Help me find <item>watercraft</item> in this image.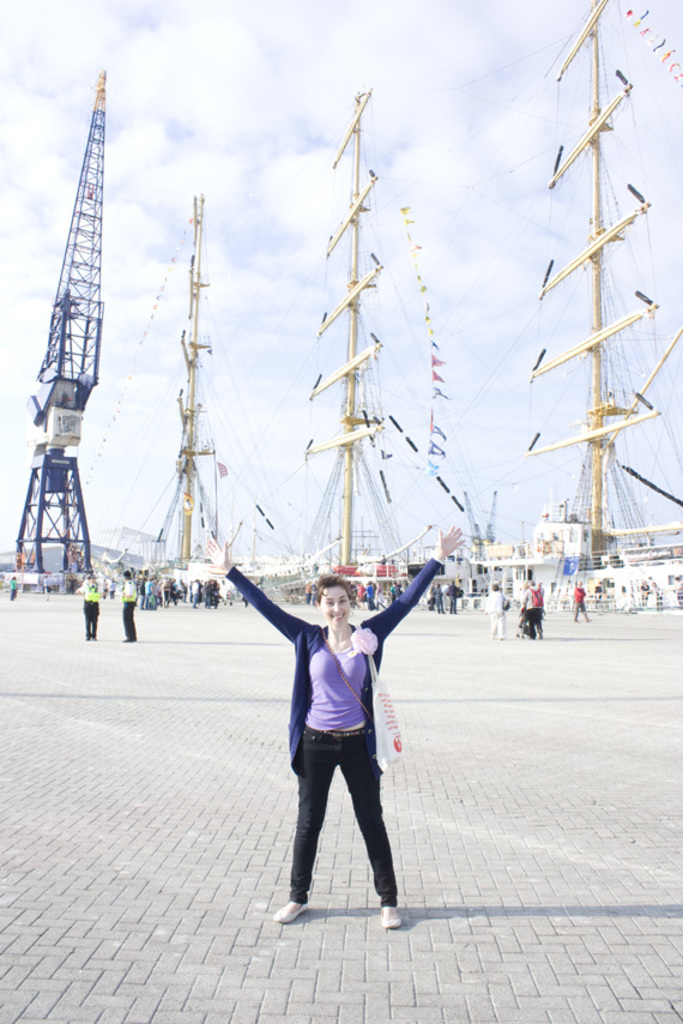
Found it: x1=476, y1=0, x2=682, y2=585.
